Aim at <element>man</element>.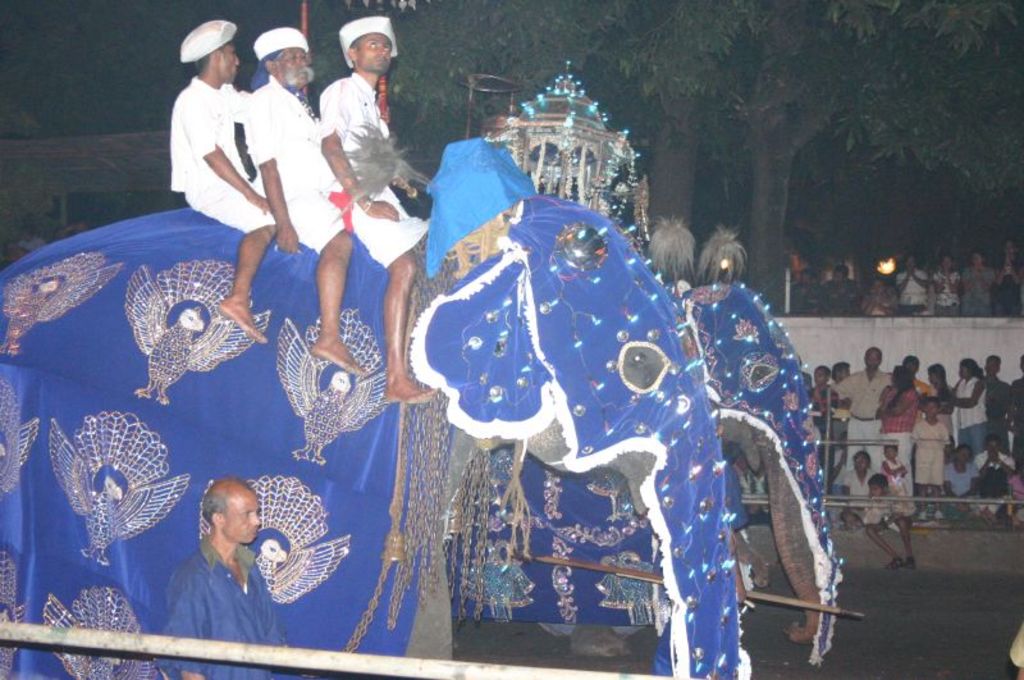
Aimed at (169, 18, 280, 347).
